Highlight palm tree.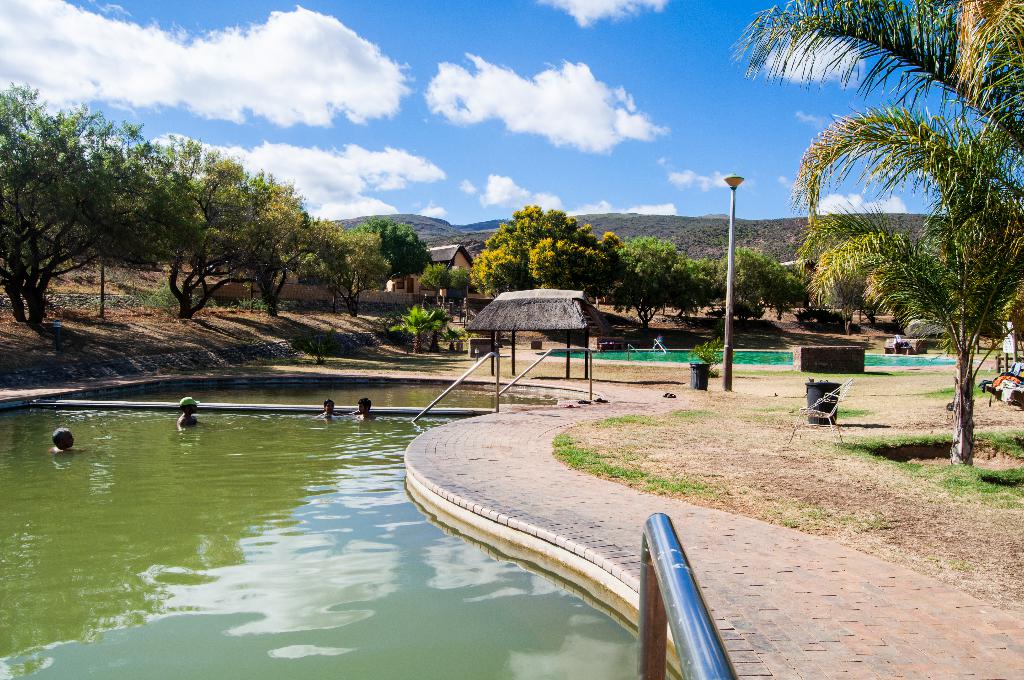
Highlighted region: rect(125, 136, 246, 268).
